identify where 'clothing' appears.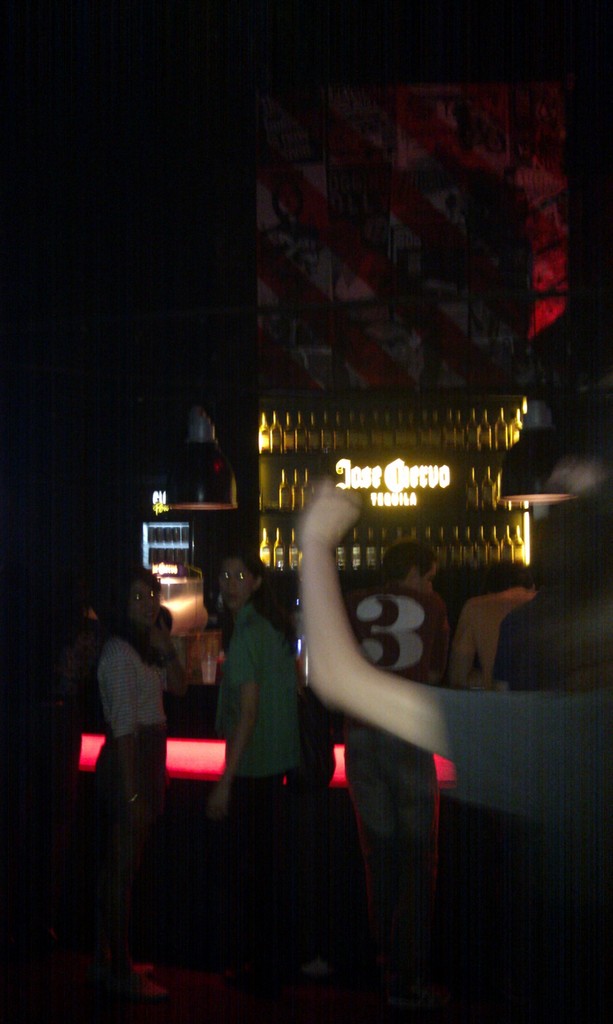
Appears at l=492, t=579, r=612, b=698.
